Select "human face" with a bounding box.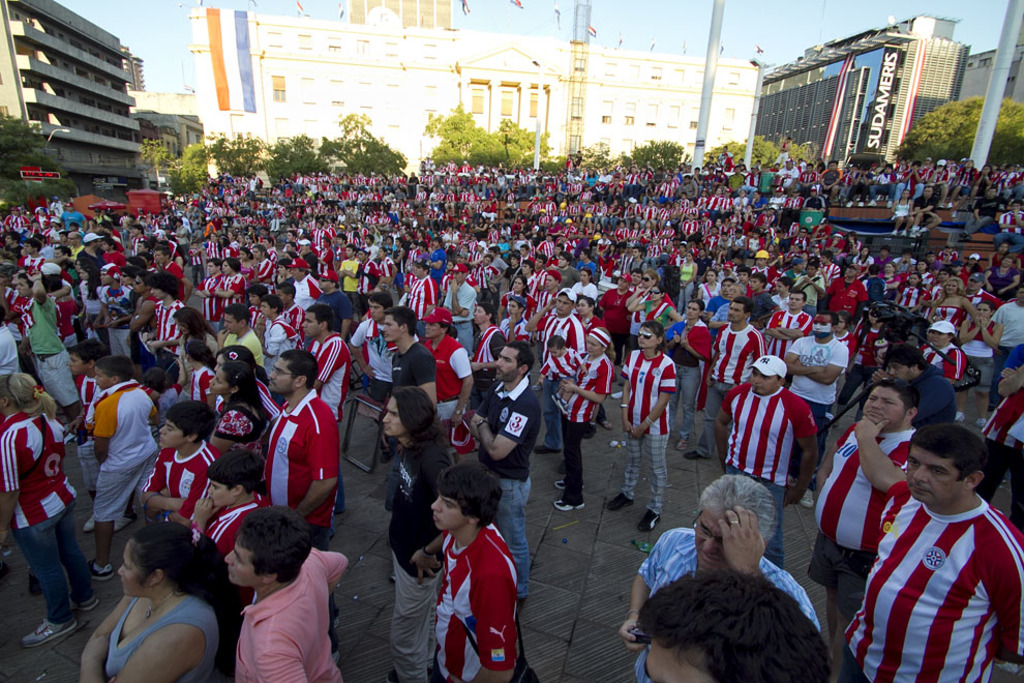
159 417 185 448.
